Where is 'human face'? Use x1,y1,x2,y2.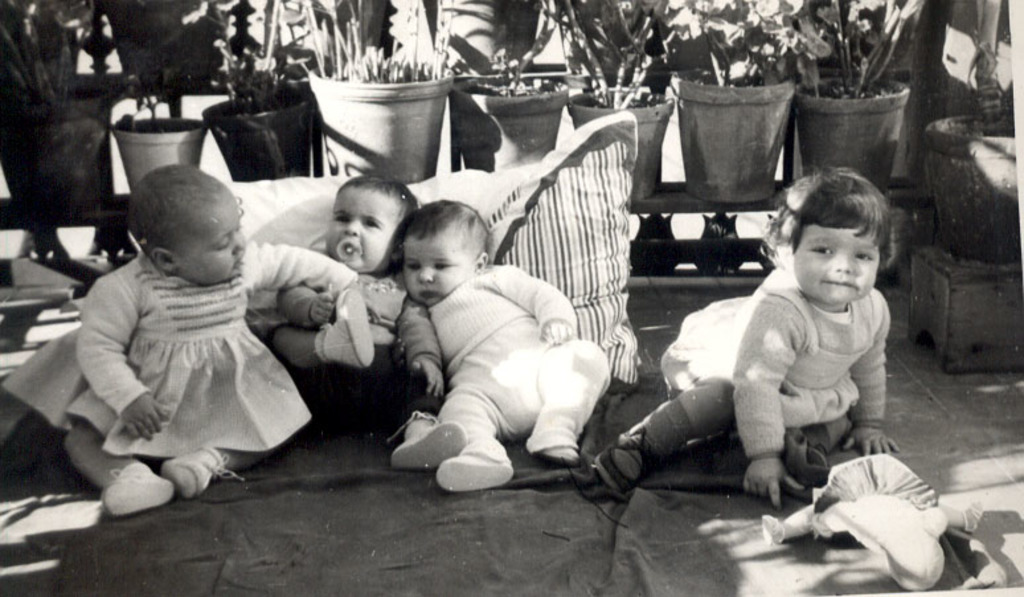
171,191,243,285.
